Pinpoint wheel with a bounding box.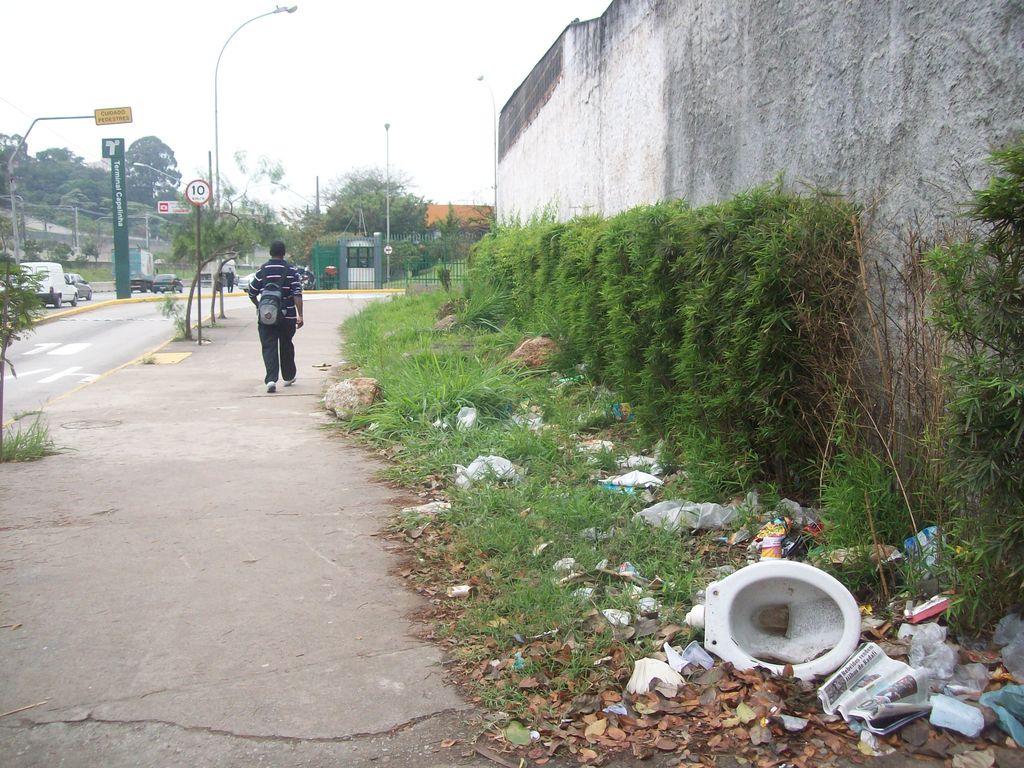
179, 285, 184, 291.
